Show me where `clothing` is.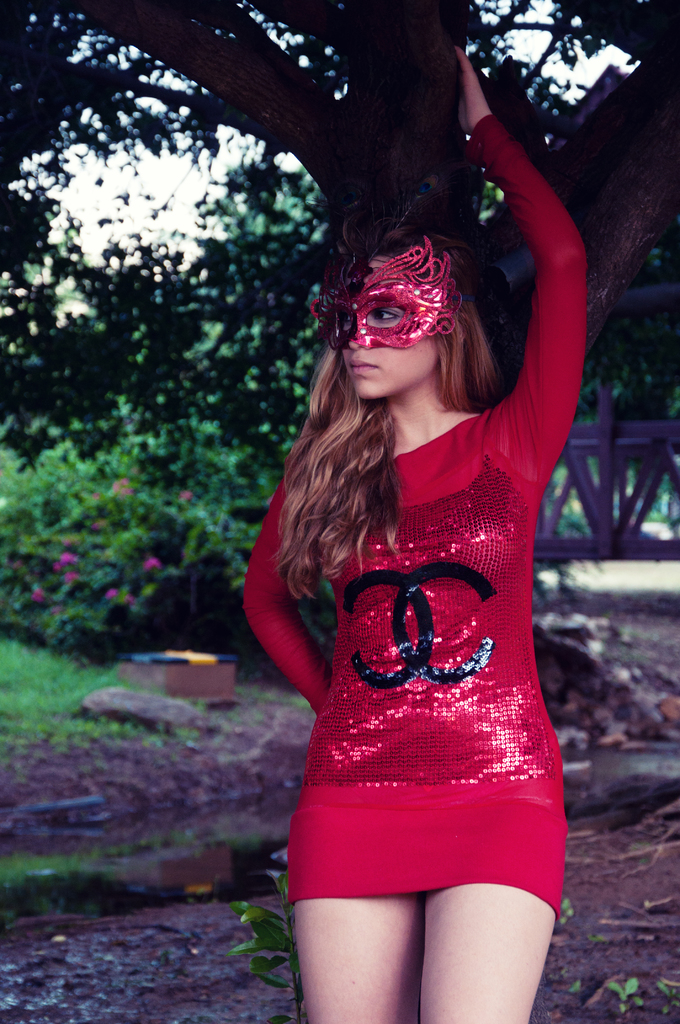
`clothing` is at crop(243, 111, 579, 914).
